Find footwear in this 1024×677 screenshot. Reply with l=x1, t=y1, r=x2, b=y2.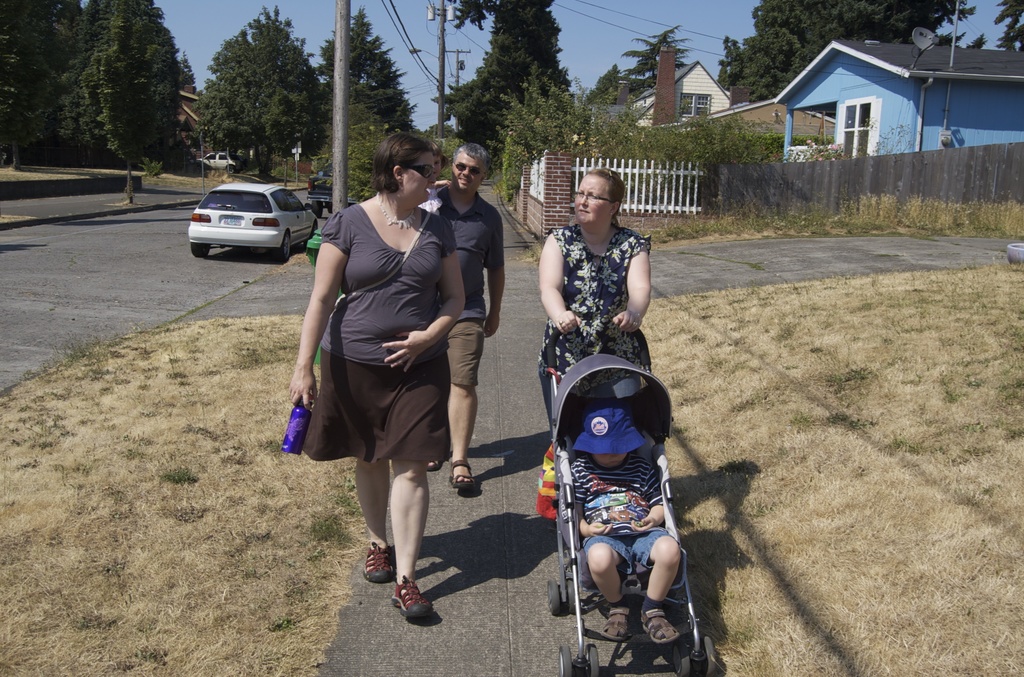
l=428, t=460, r=444, b=473.
